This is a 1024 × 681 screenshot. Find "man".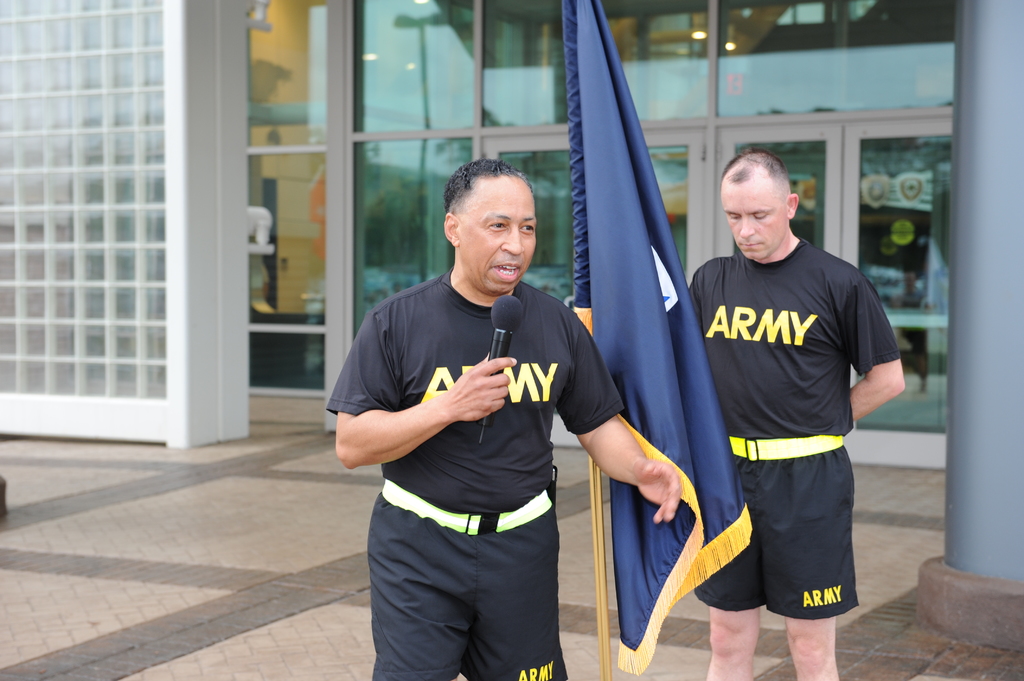
Bounding box: BBox(333, 149, 638, 659).
